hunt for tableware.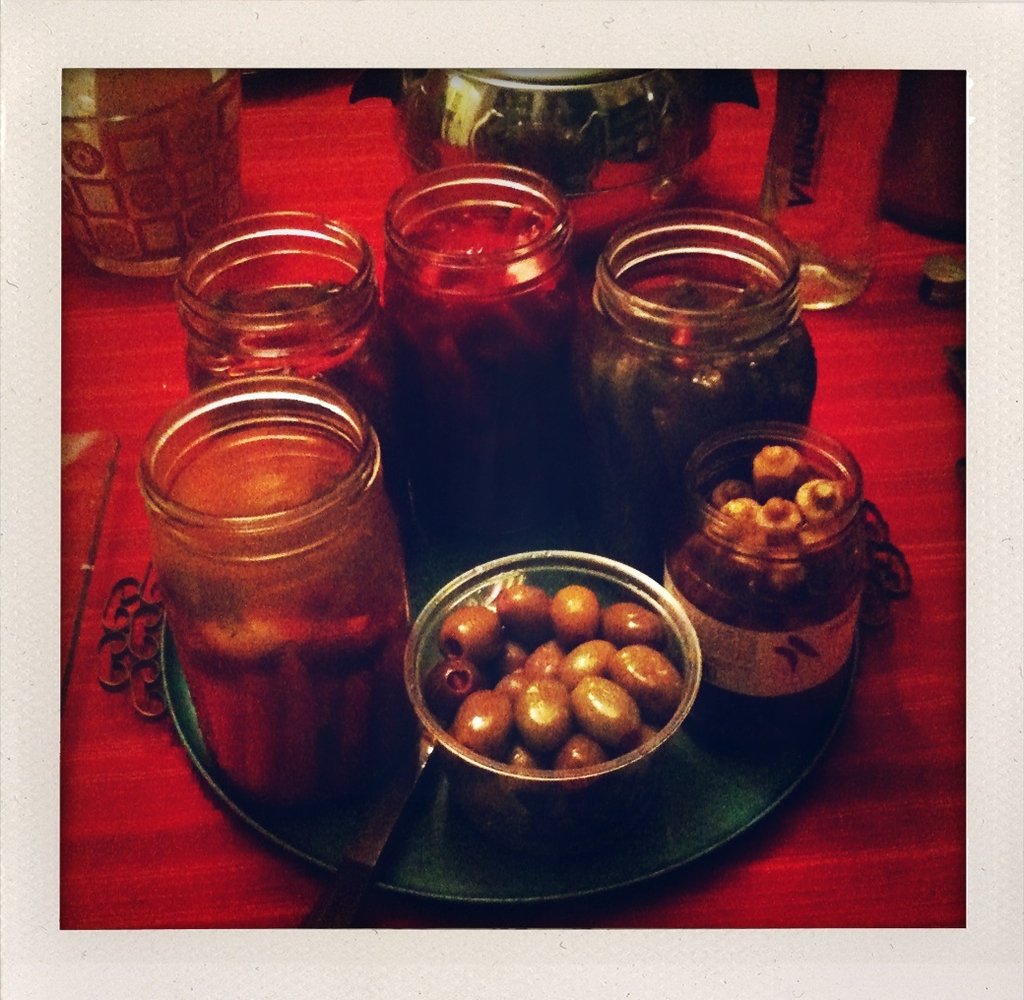
Hunted down at 131/379/410/810.
